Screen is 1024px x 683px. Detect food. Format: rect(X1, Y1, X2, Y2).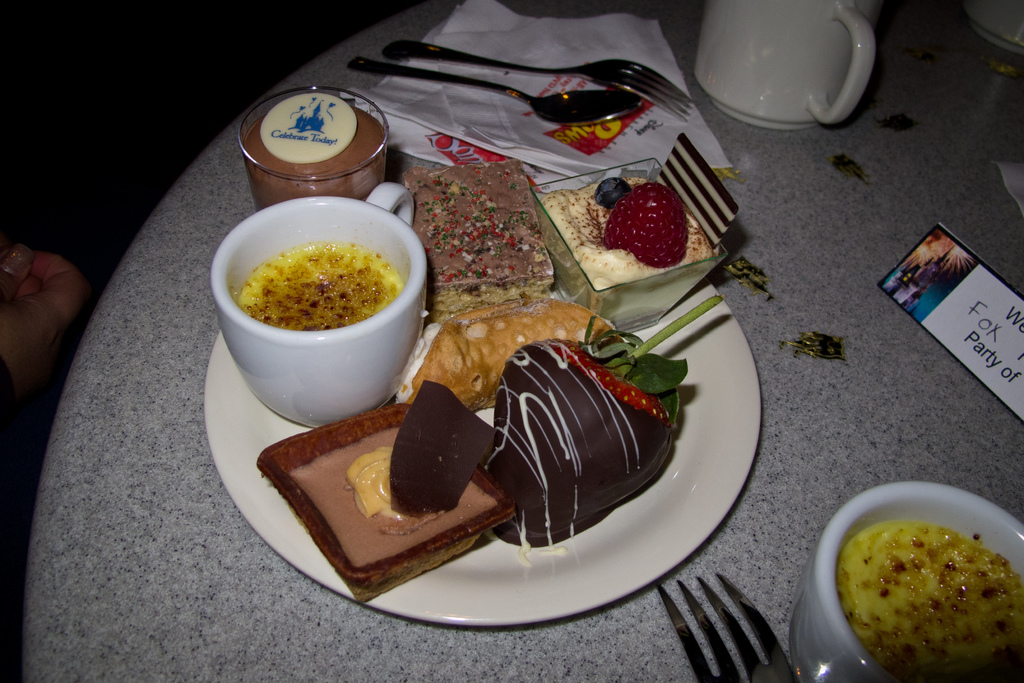
rect(243, 103, 387, 202).
